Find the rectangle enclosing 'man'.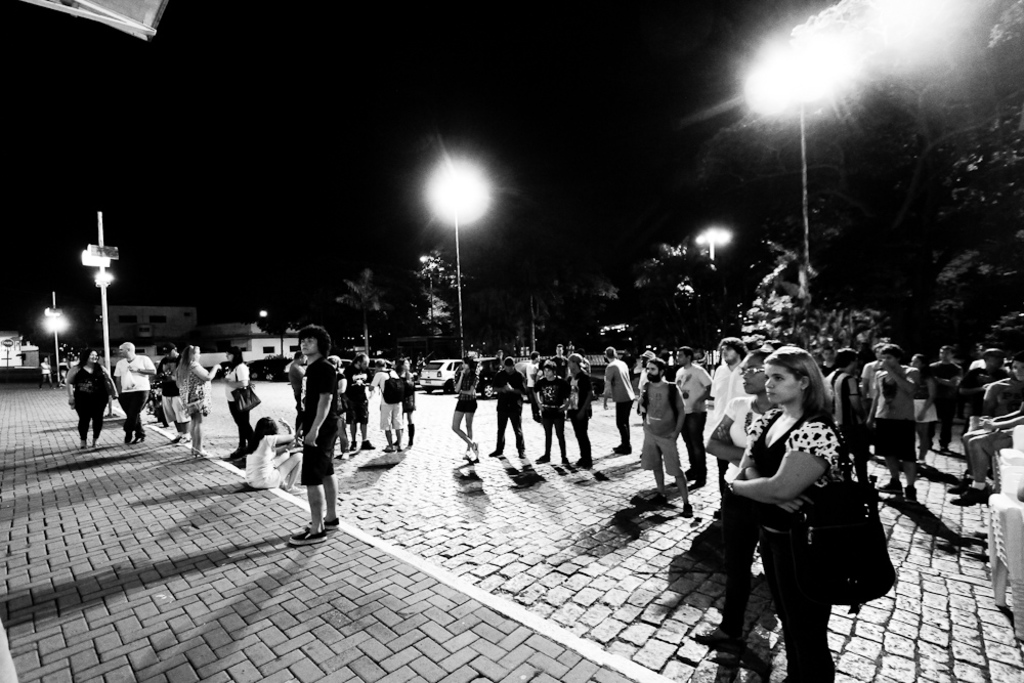
rect(366, 354, 402, 453).
